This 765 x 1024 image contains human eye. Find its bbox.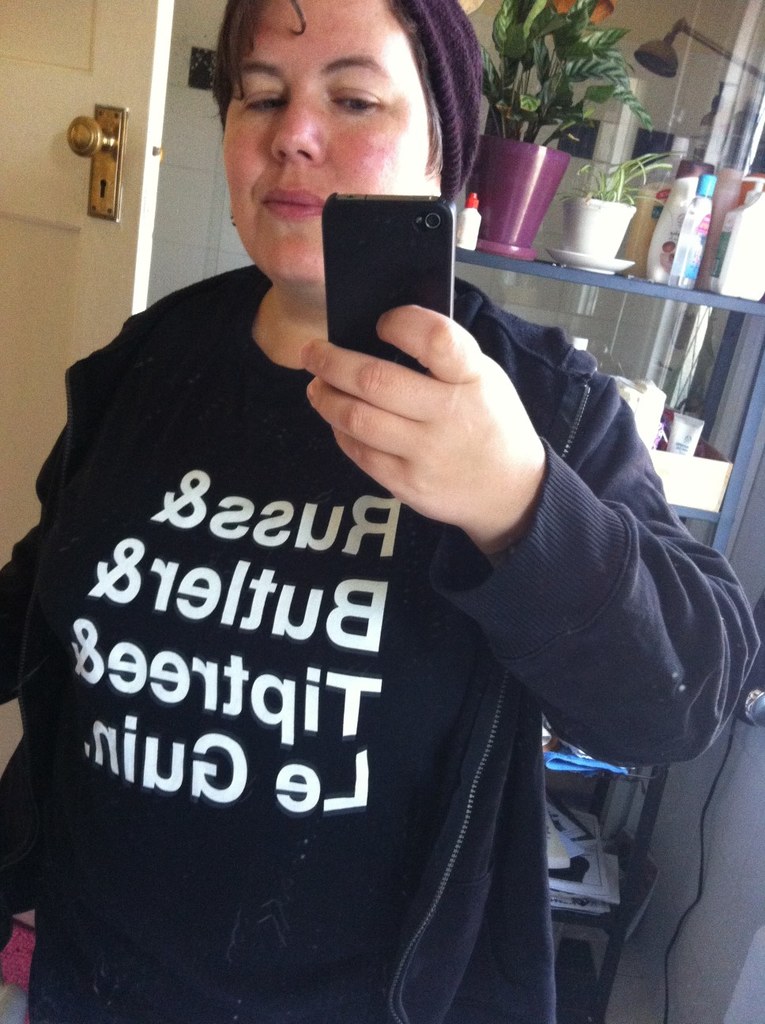
rect(326, 93, 384, 118).
